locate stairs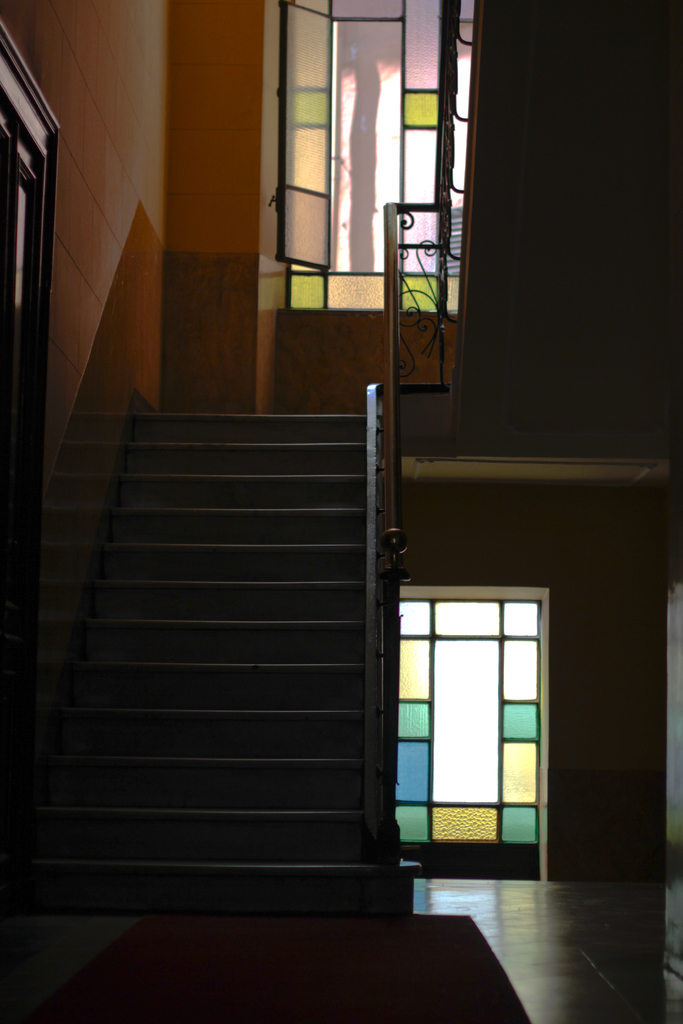
0,398,390,911
